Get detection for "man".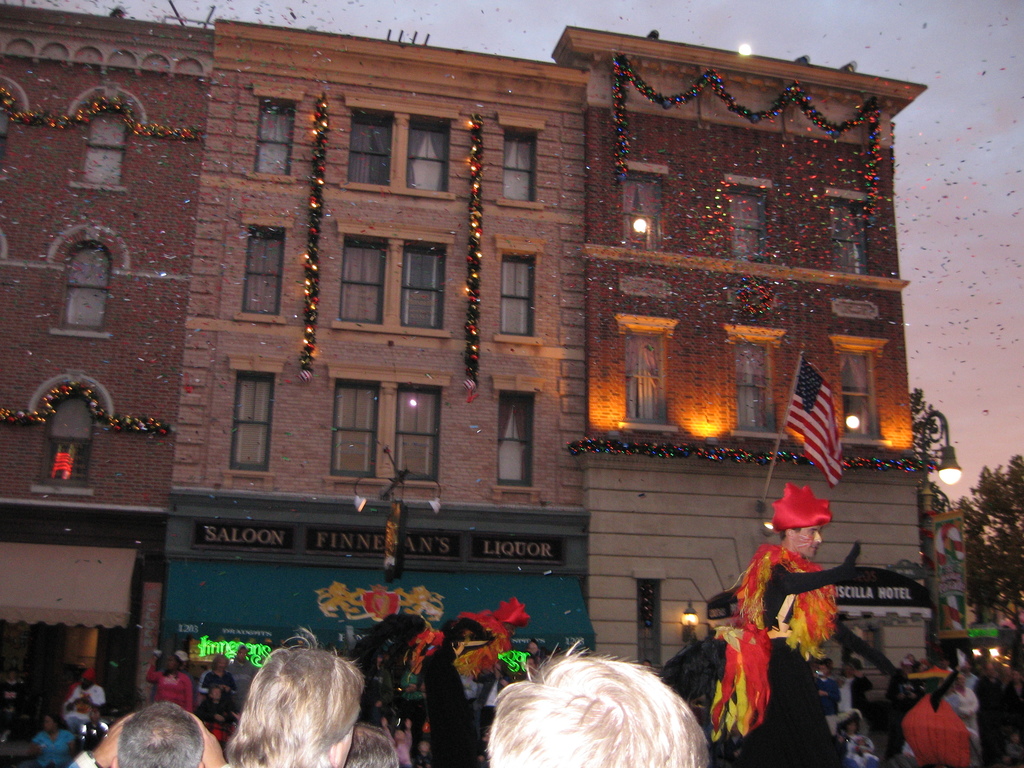
Detection: locate(738, 482, 881, 762).
